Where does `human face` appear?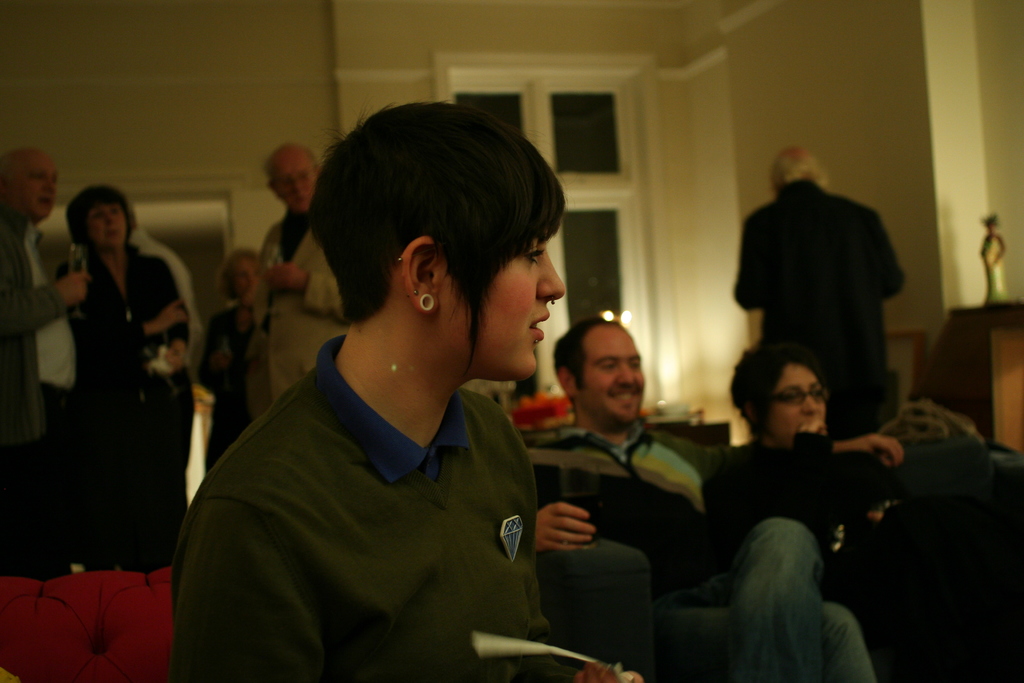
Appears at (left=760, top=359, right=832, bottom=449).
